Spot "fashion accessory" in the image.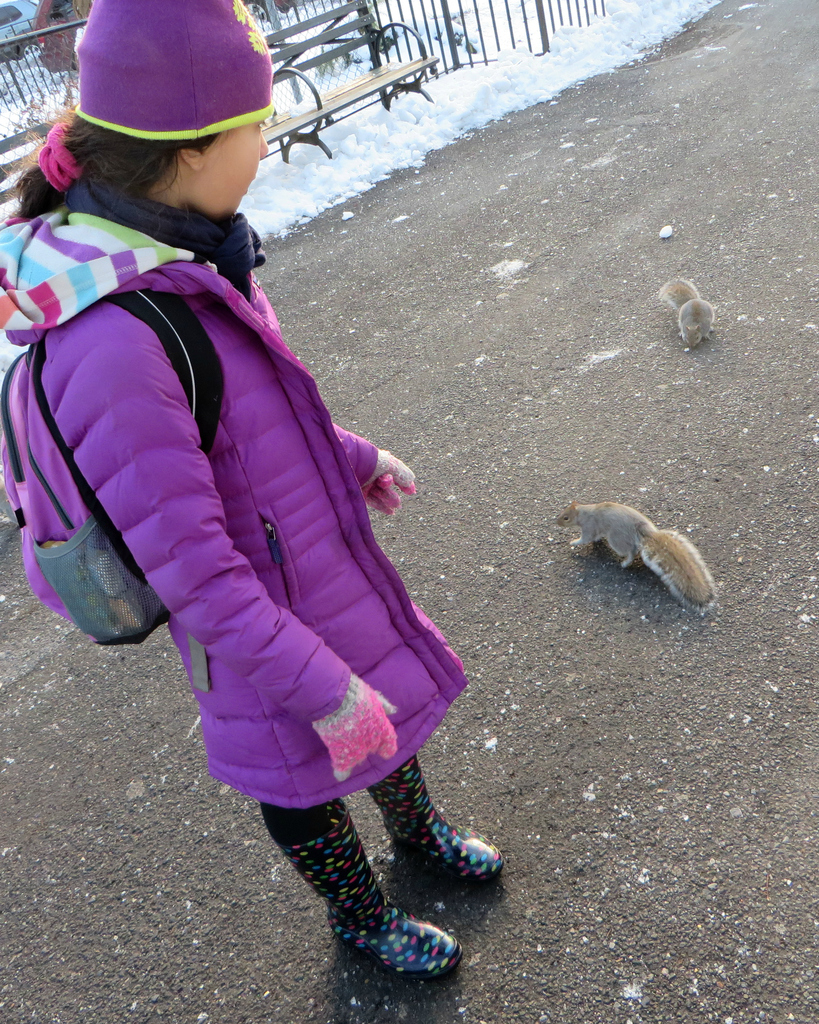
"fashion accessory" found at rect(258, 799, 459, 970).
